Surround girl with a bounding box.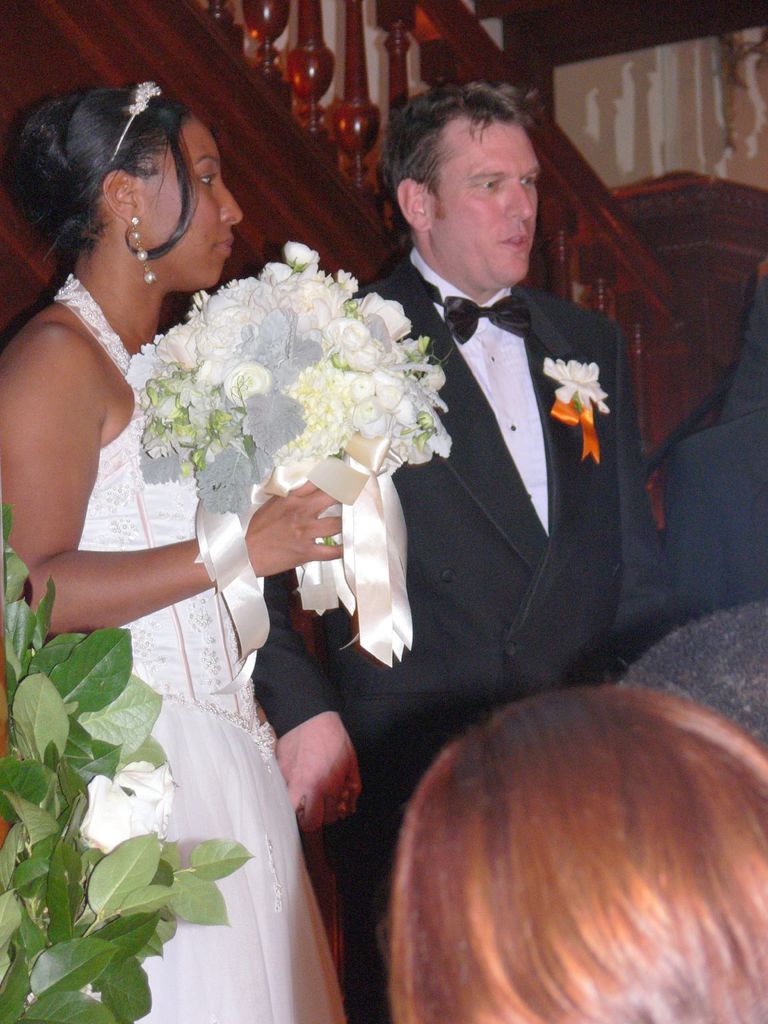
left=0, top=82, right=349, bottom=1023.
